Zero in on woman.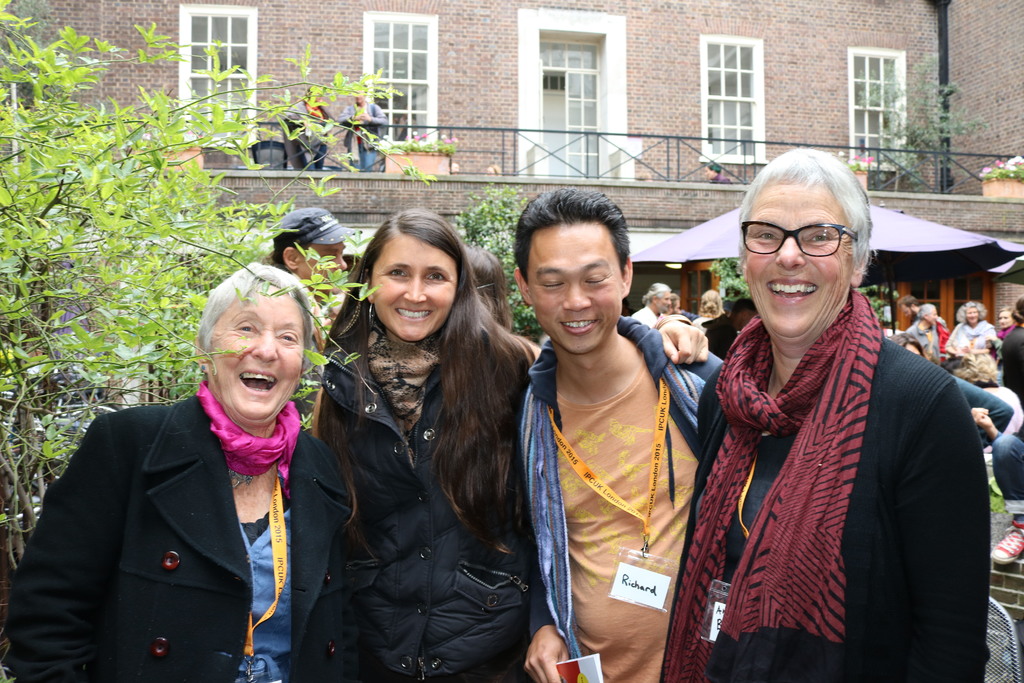
Zeroed in: 936 350 1014 434.
